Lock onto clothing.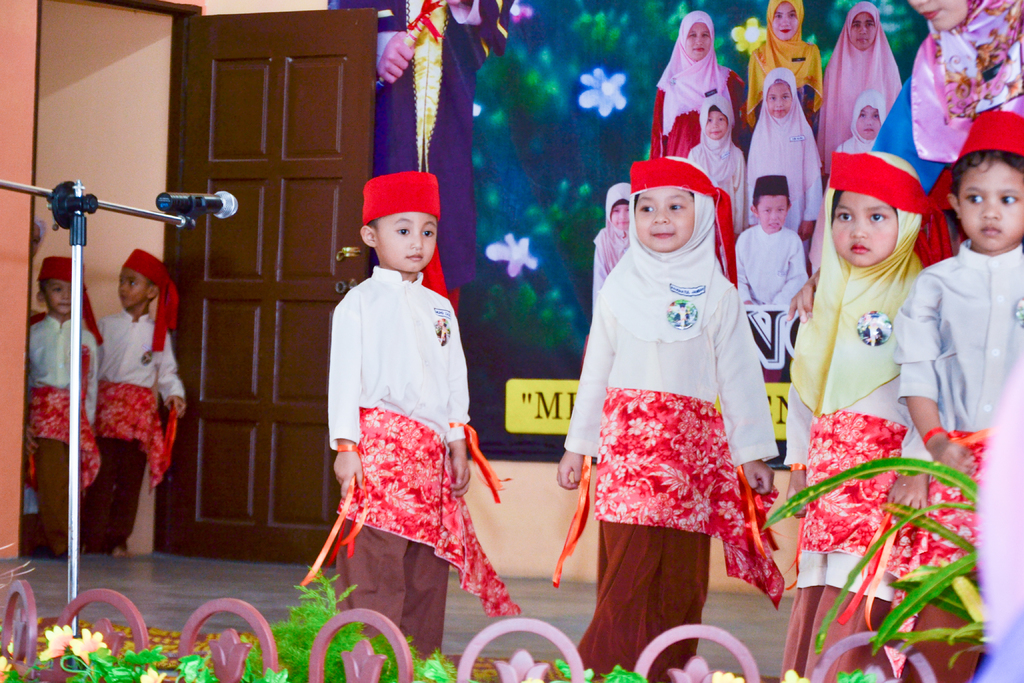
Locked: bbox=[876, 0, 1023, 210].
